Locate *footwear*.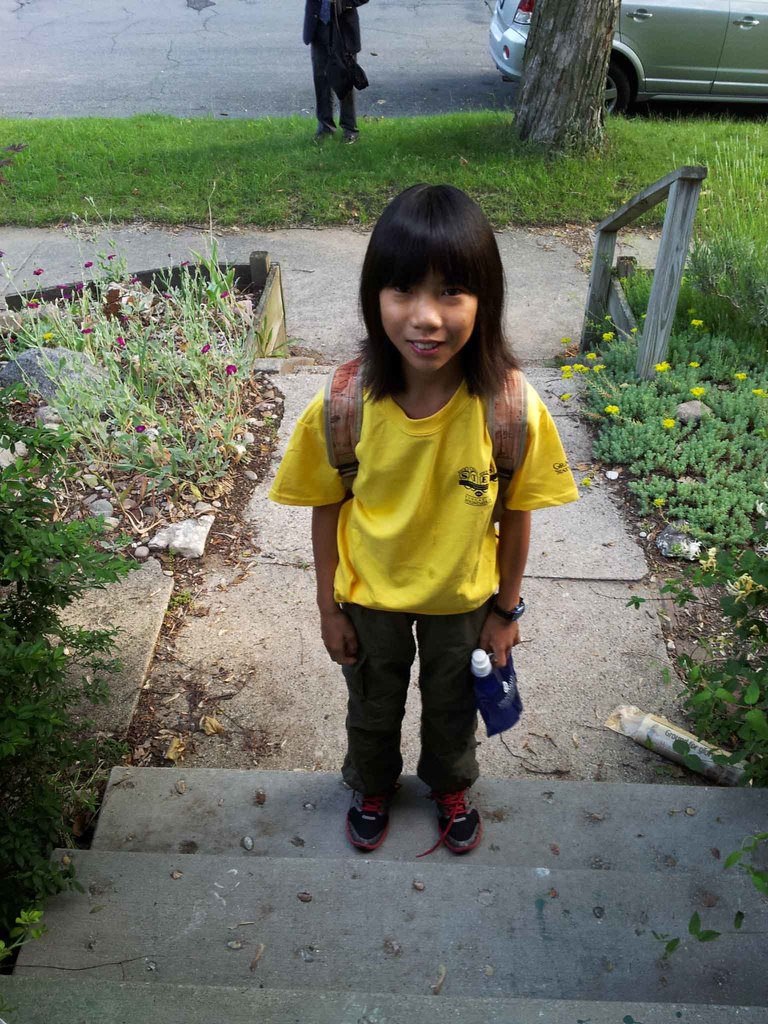
Bounding box: <region>339, 811, 387, 850</region>.
